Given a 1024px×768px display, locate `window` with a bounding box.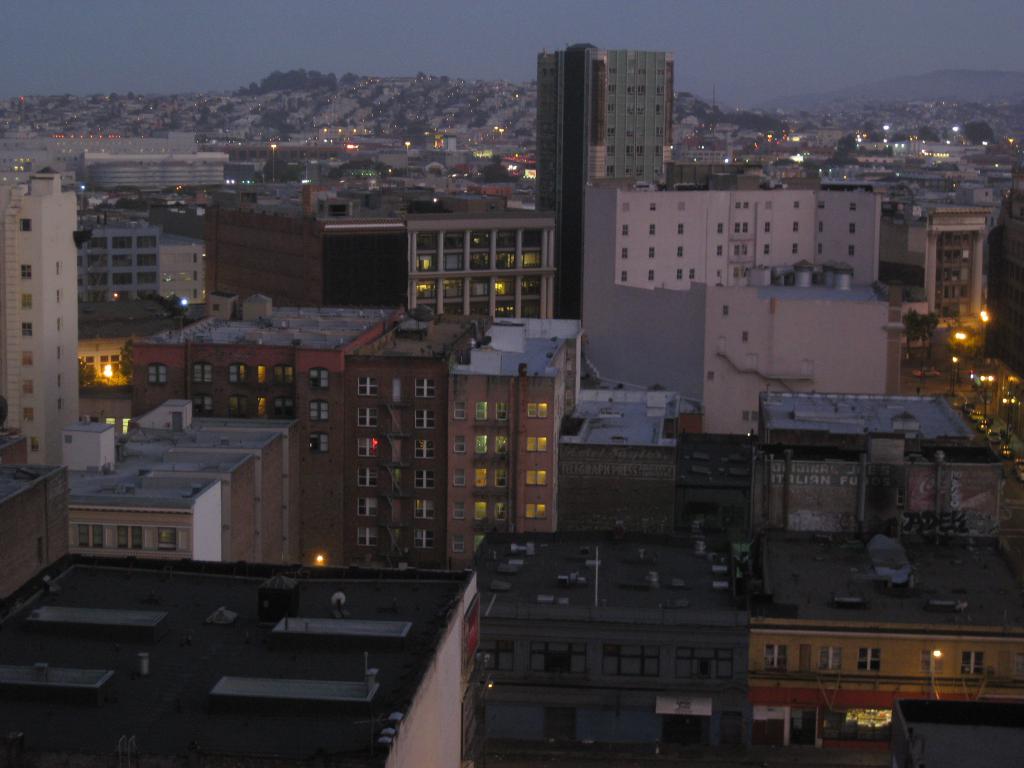
Located: detection(273, 368, 291, 383).
